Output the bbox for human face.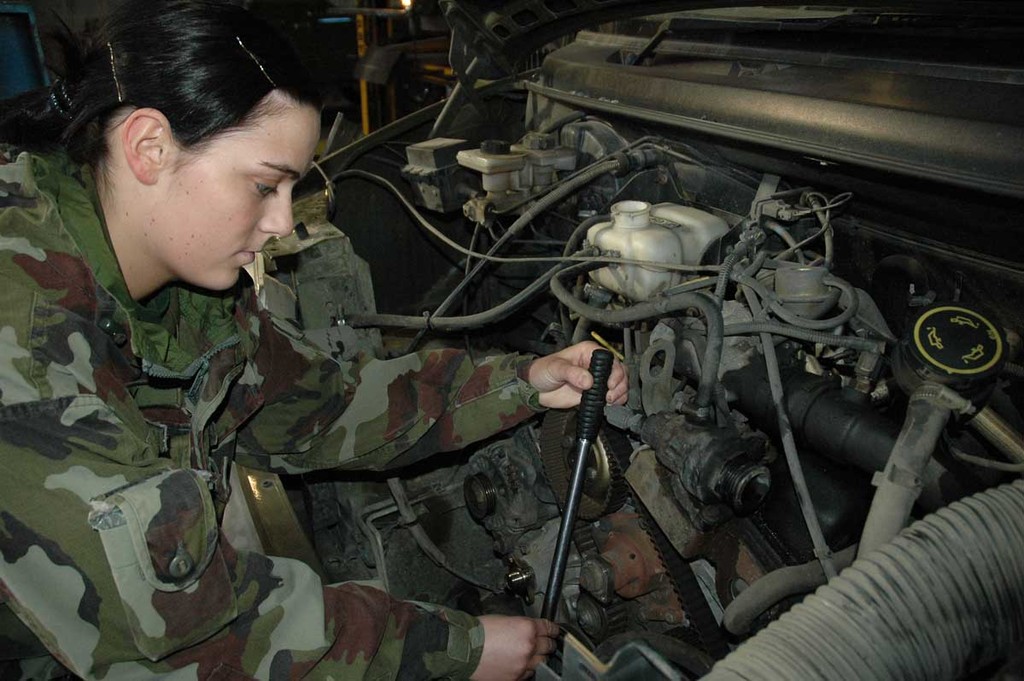
l=159, t=113, r=323, b=290.
